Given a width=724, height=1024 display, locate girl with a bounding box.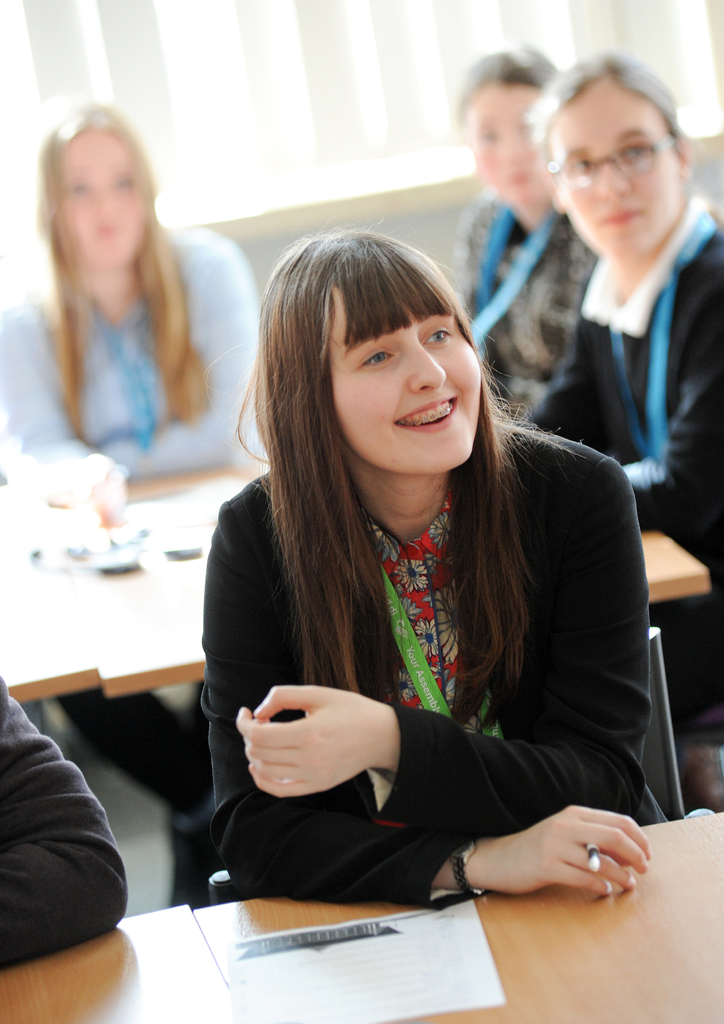
Located: (x1=529, y1=49, x2=723, y2=807).
